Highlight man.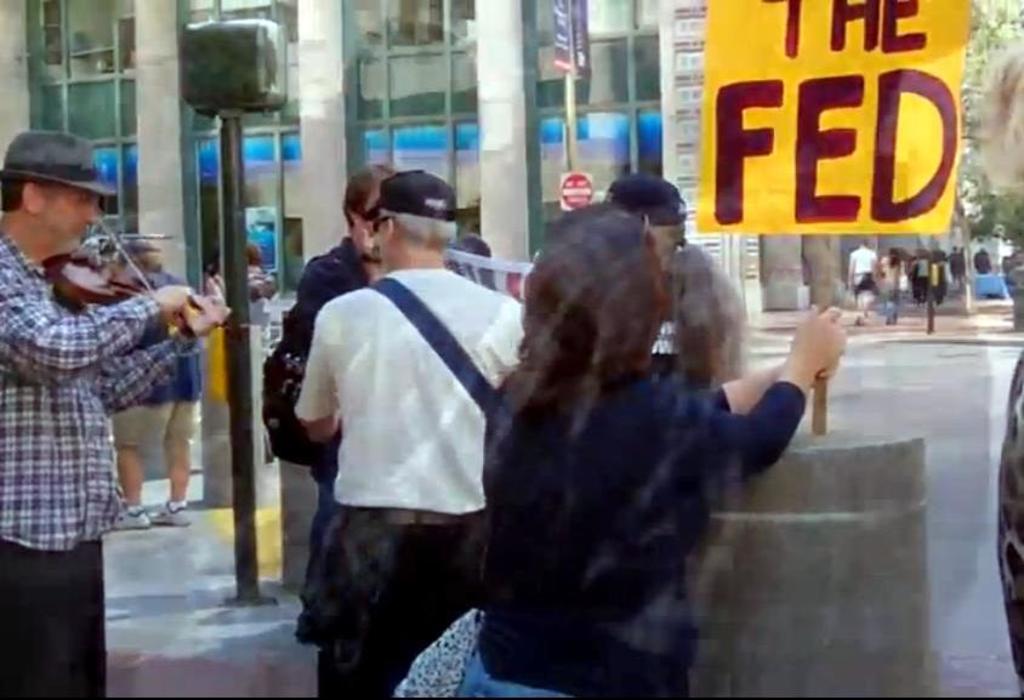
Highlighted region: crop(601, 173, 756, 387).
